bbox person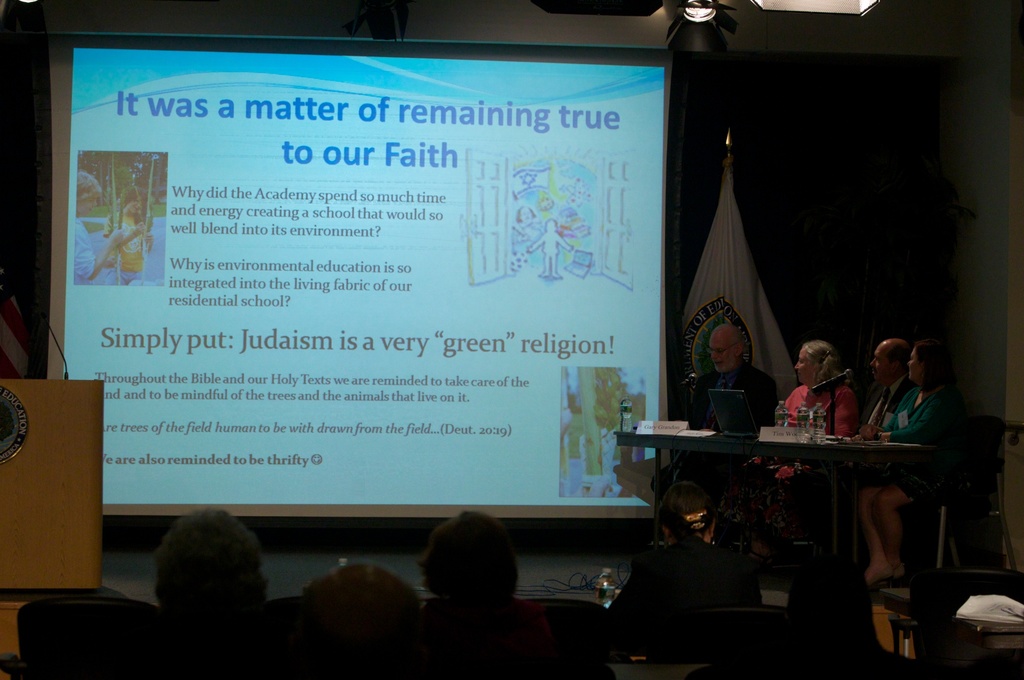
{"x1": 863, "y1": 333, "x2": 912, "y2": 423}
